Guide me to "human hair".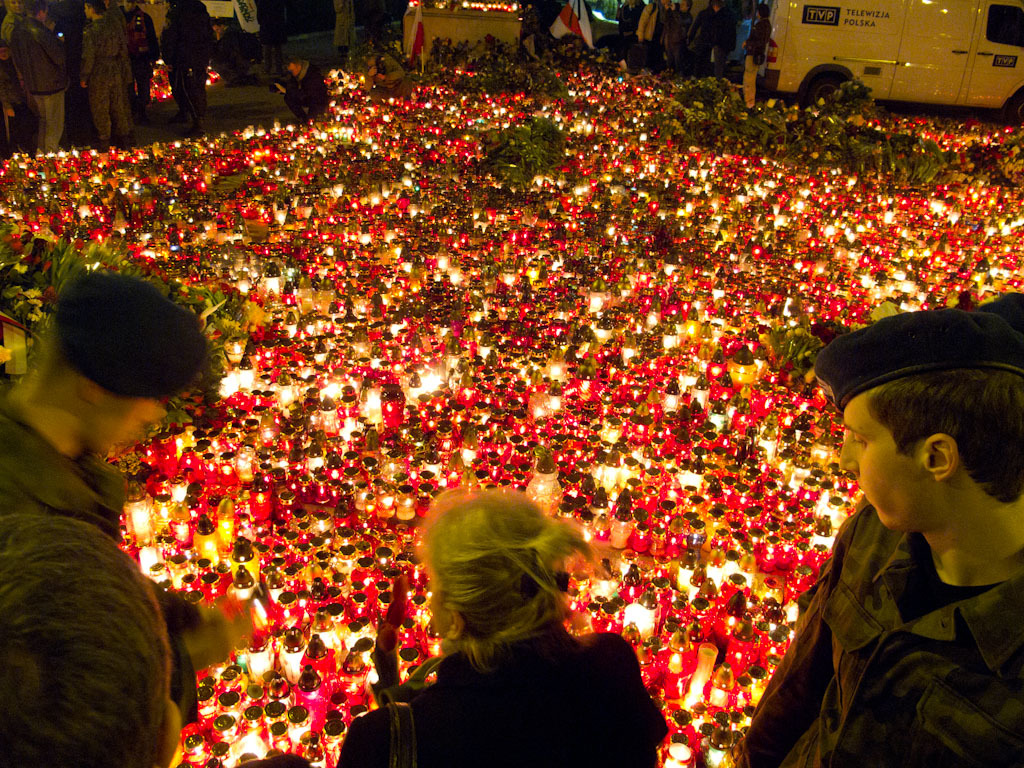
Guidance: left=26, top=353, right=115, bottom=411.
